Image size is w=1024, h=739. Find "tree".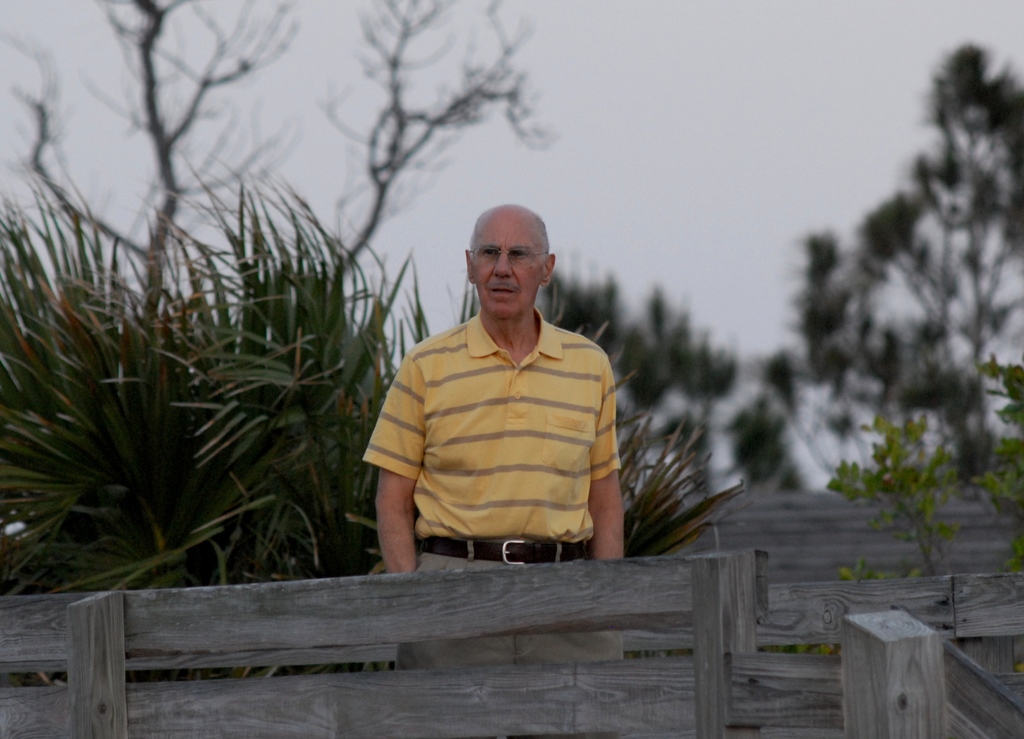
pyautogui.locateOnScreen(0, 154, 750, 694).
